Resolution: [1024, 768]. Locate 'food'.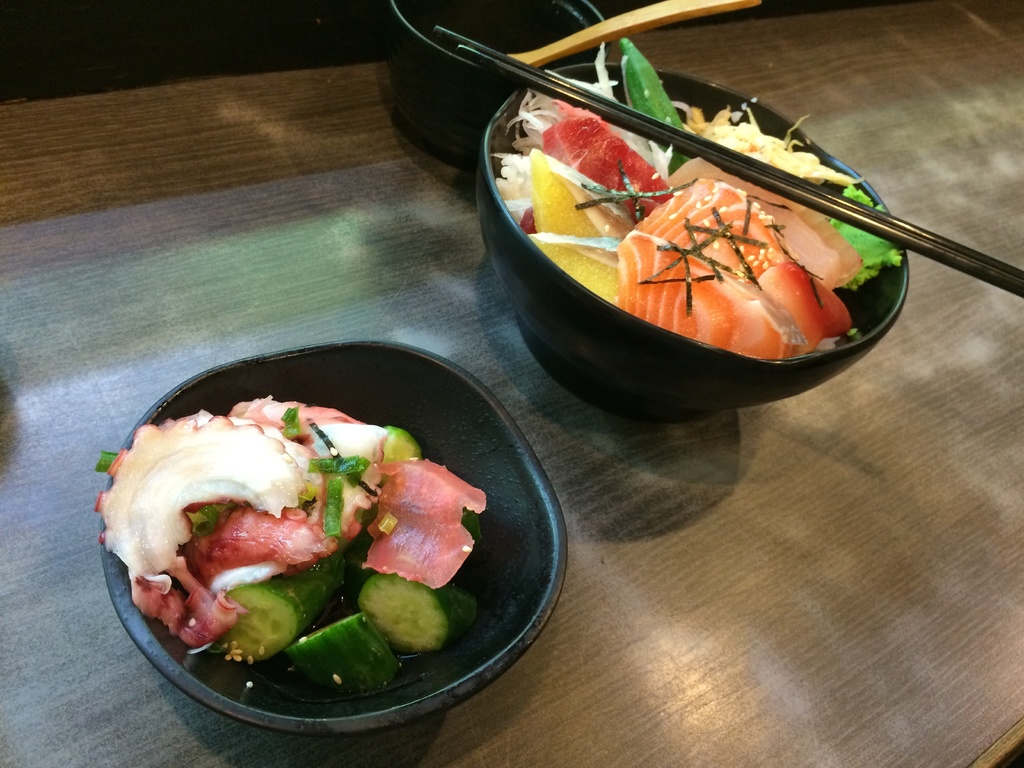
BBox(288, 612, 406, 698).
